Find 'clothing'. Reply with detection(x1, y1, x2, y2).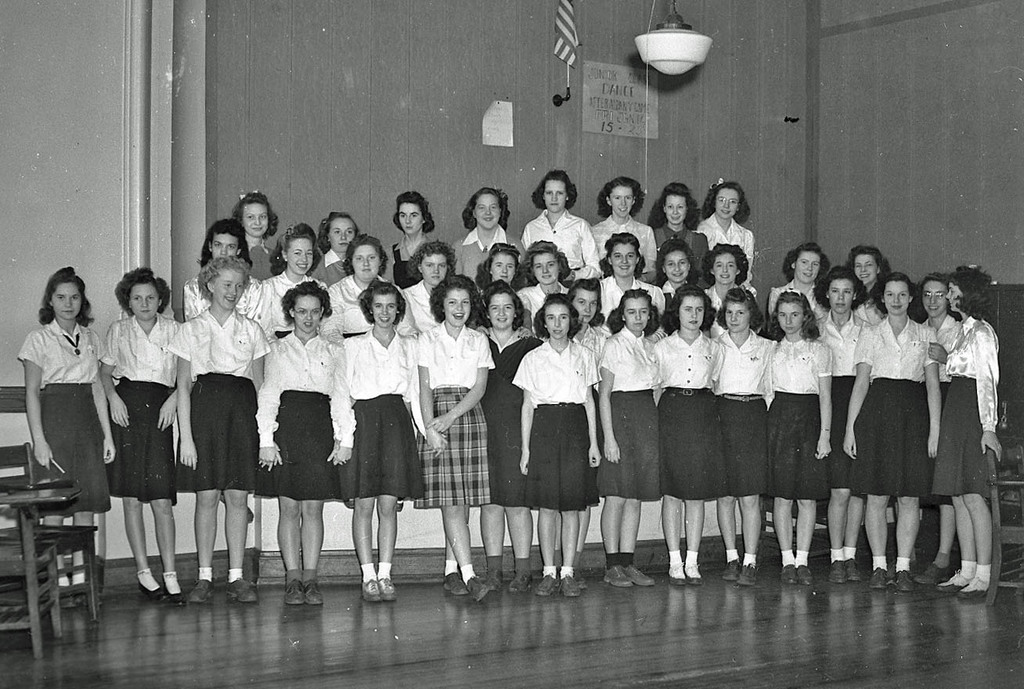
detection(81, 292, 186, 511).
